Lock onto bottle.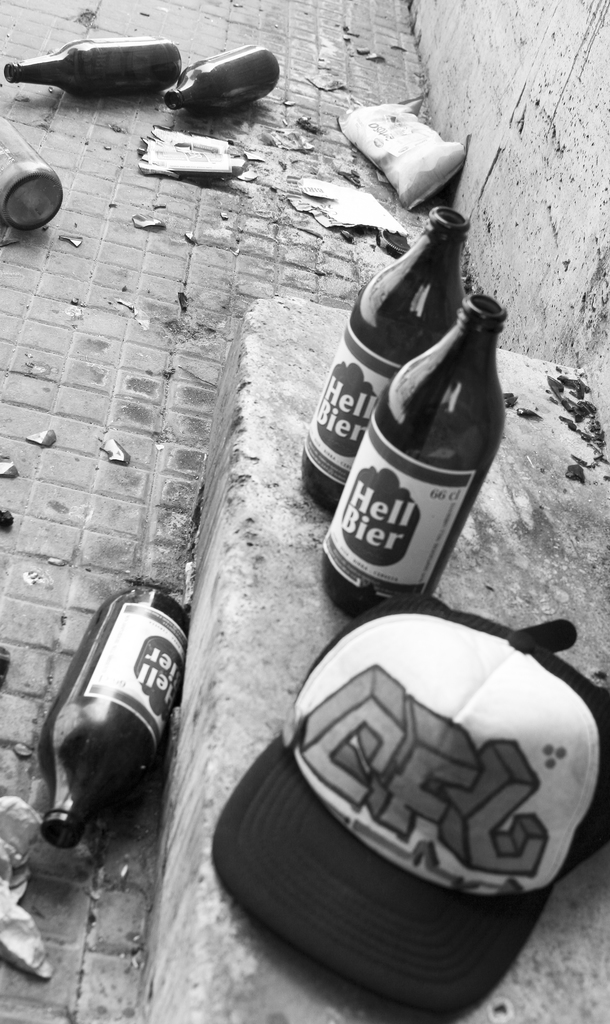
Locked: l=4, t=41, r=180, b=99.
